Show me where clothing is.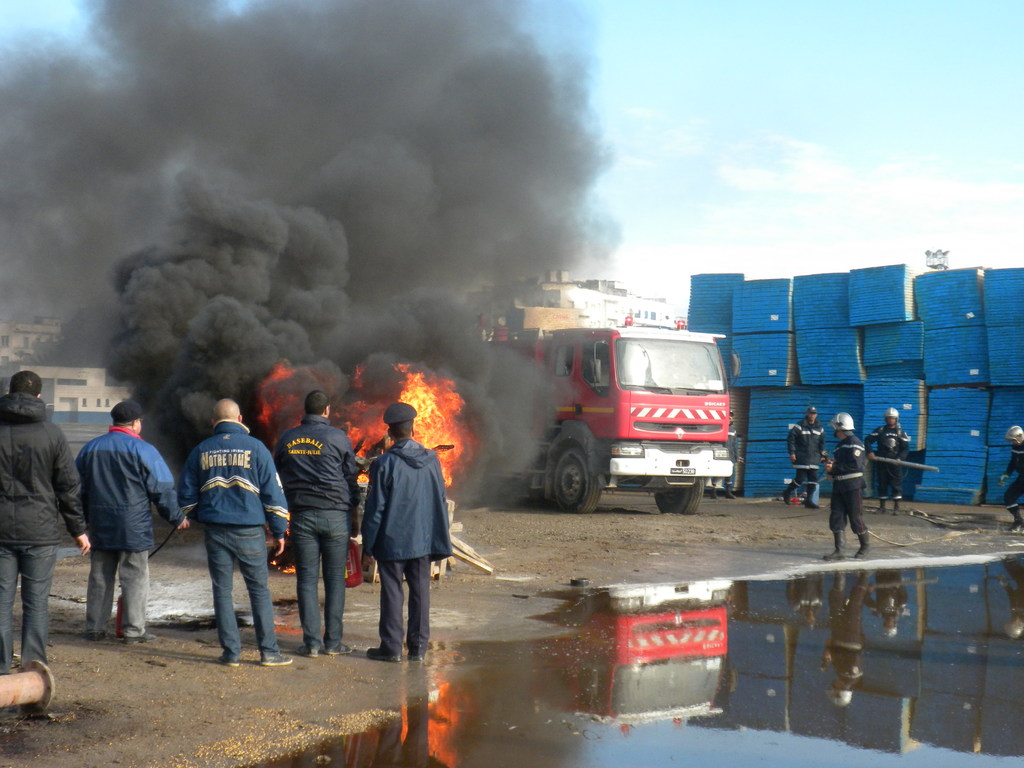
clothing is at <bbox>863, 424, 909, 506</bbox>.
